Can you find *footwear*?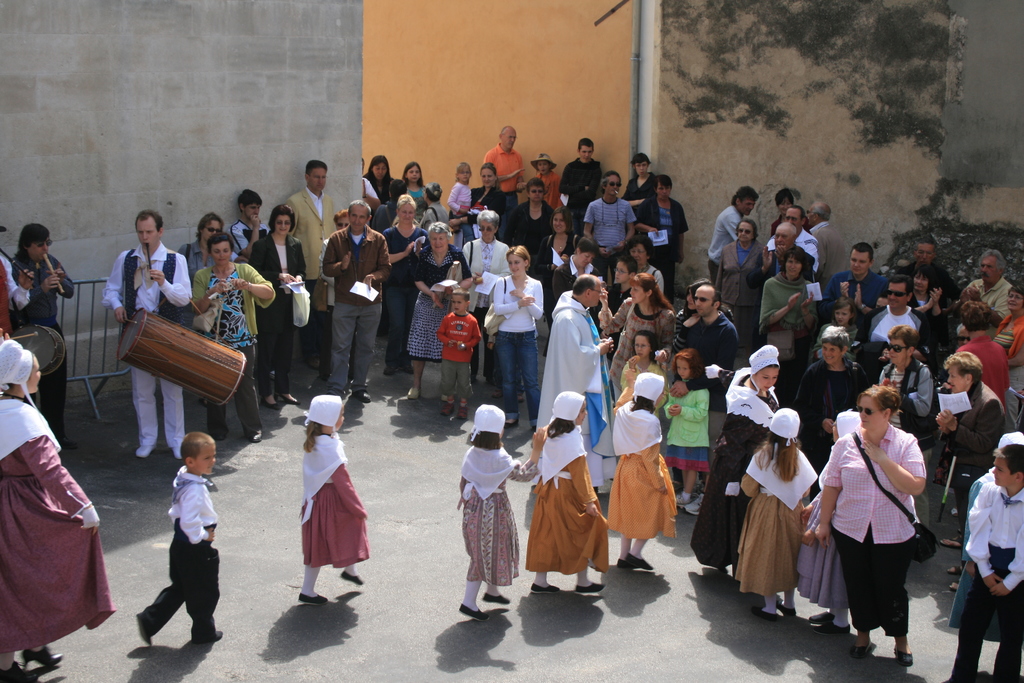
Yes, bounding box: locate(896, 641, 913, 665).
